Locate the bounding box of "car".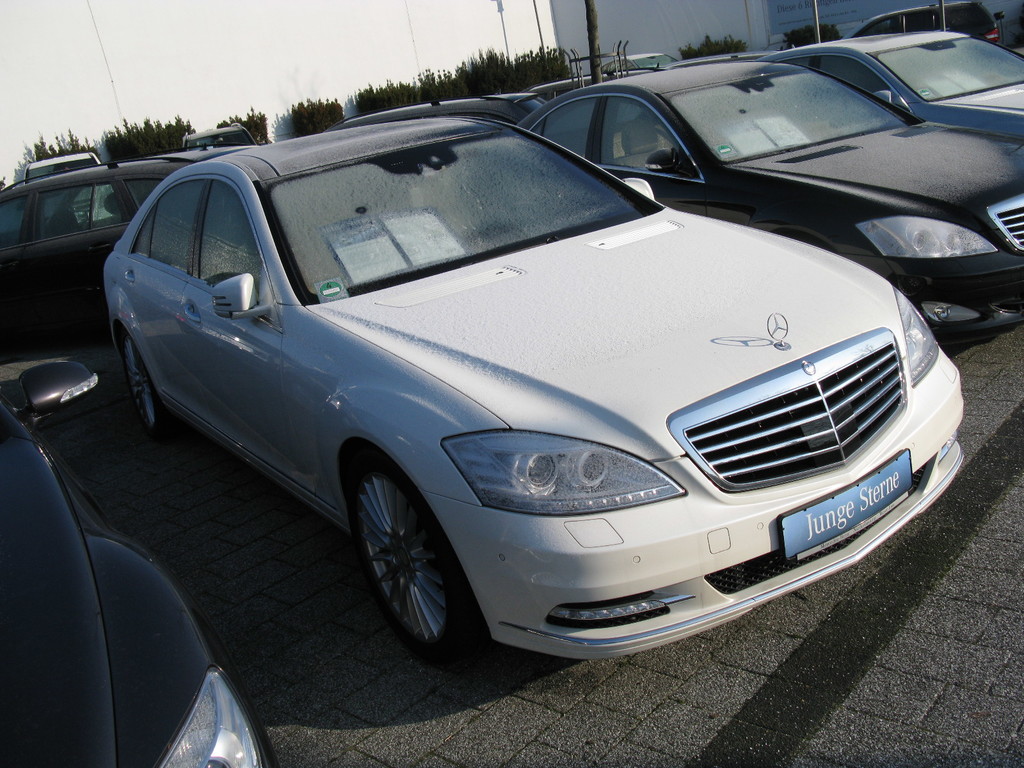
Bounding box: 97 111 974 655.
